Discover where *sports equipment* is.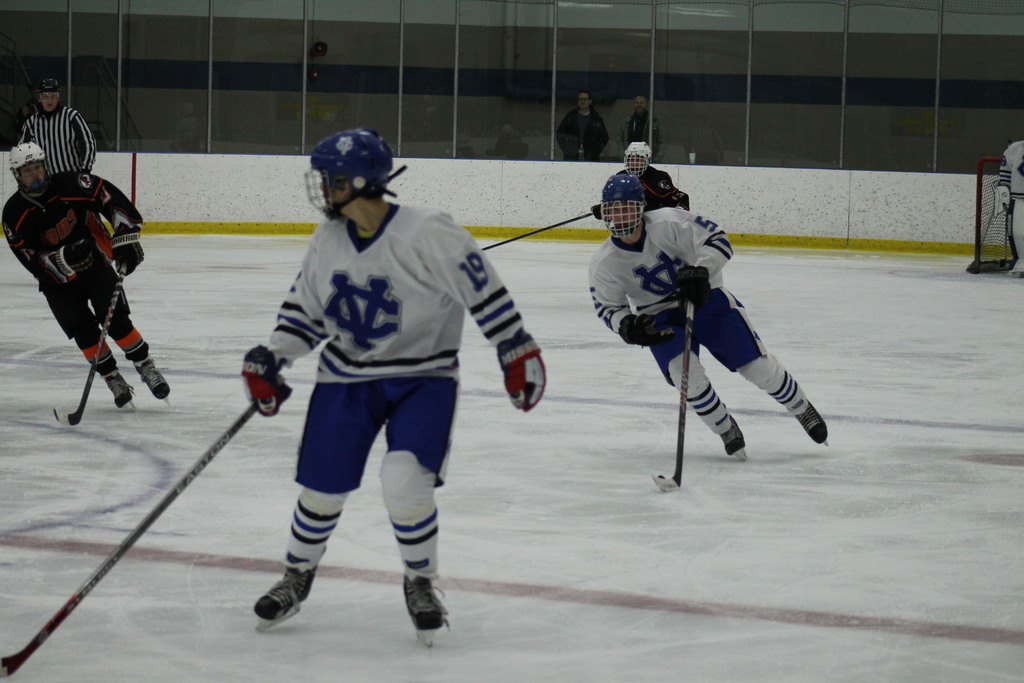
Discovered at bbox(308, 128, 410, 215).
